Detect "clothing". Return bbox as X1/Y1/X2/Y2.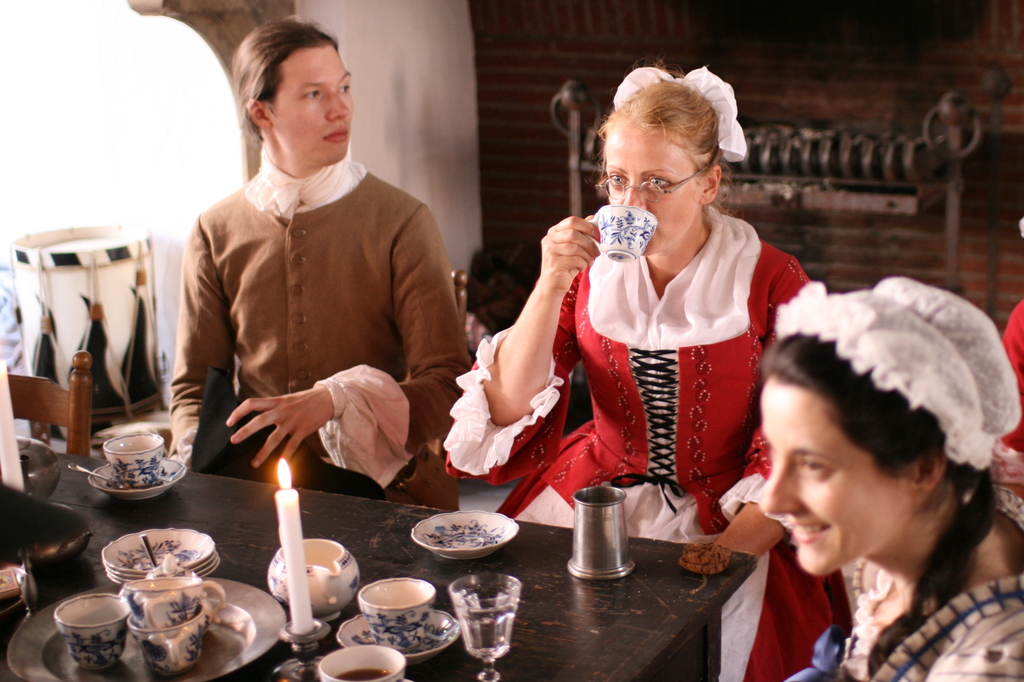
159/107/458/521.
